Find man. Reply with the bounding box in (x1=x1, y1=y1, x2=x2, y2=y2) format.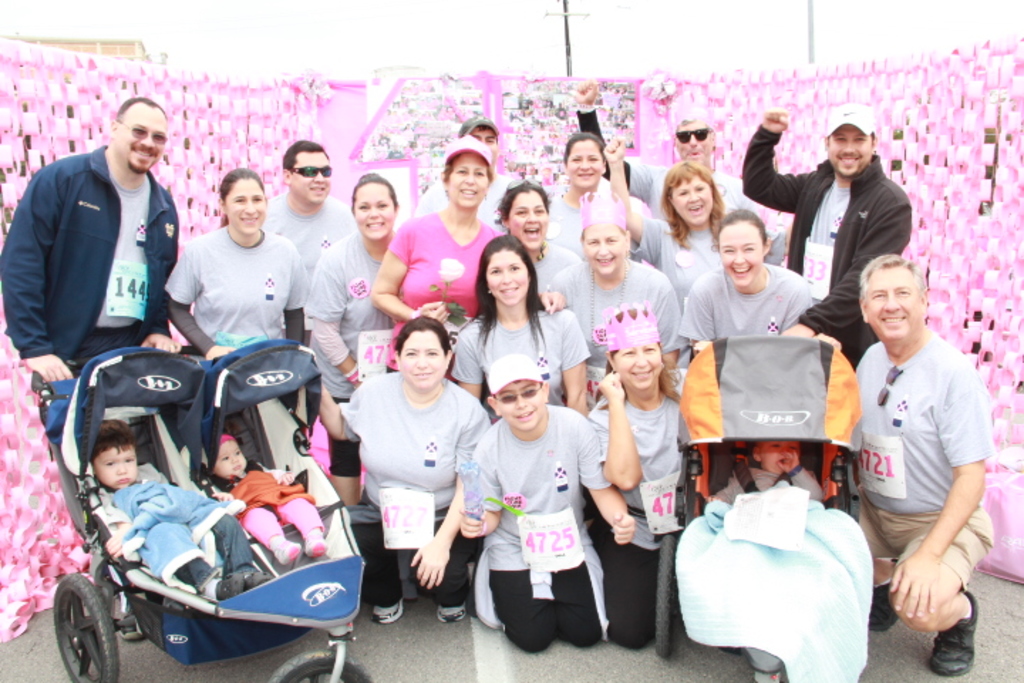
(x1=816, y1=225, x2=998, y2=663).
